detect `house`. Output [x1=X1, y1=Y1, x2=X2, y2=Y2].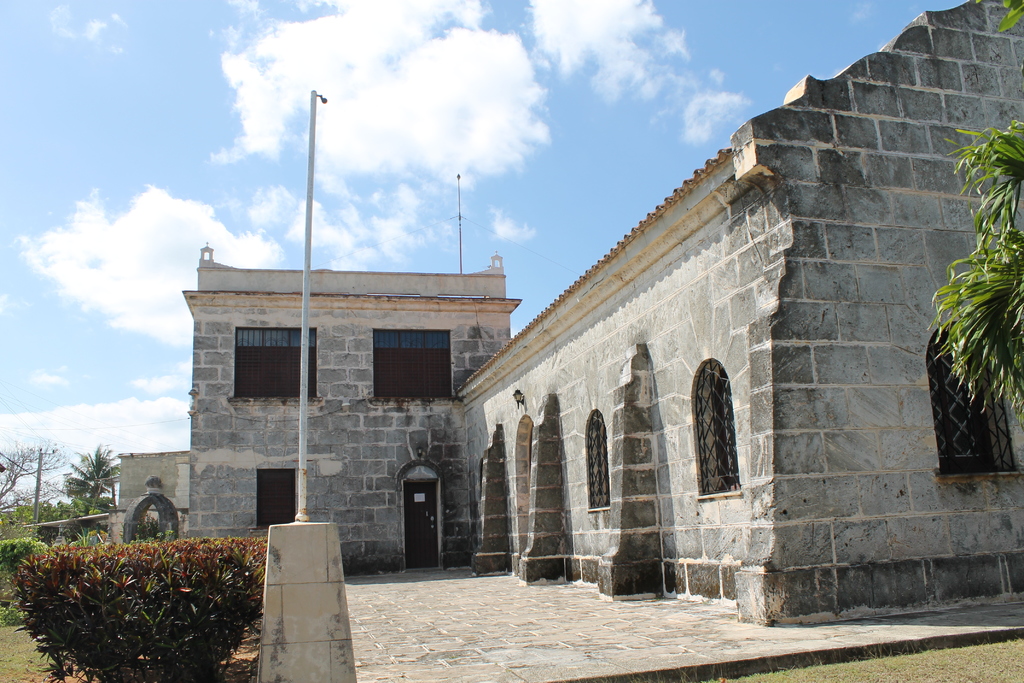
[x1=111, y1=0, x2=1023, y2=629].
